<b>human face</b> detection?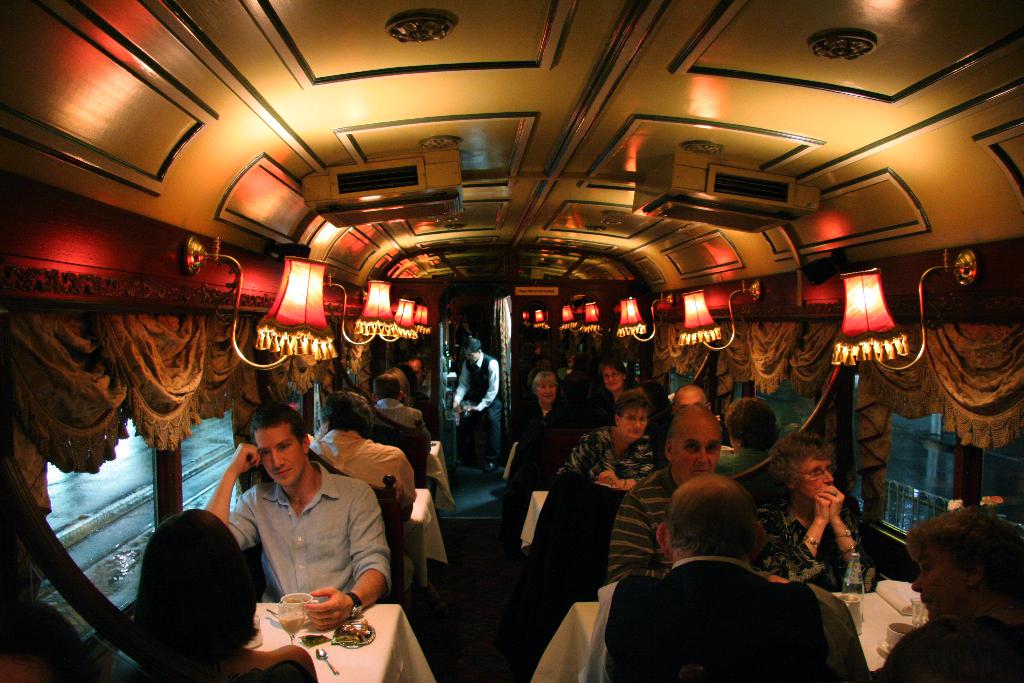
crop(539, 379, 556, 408)
